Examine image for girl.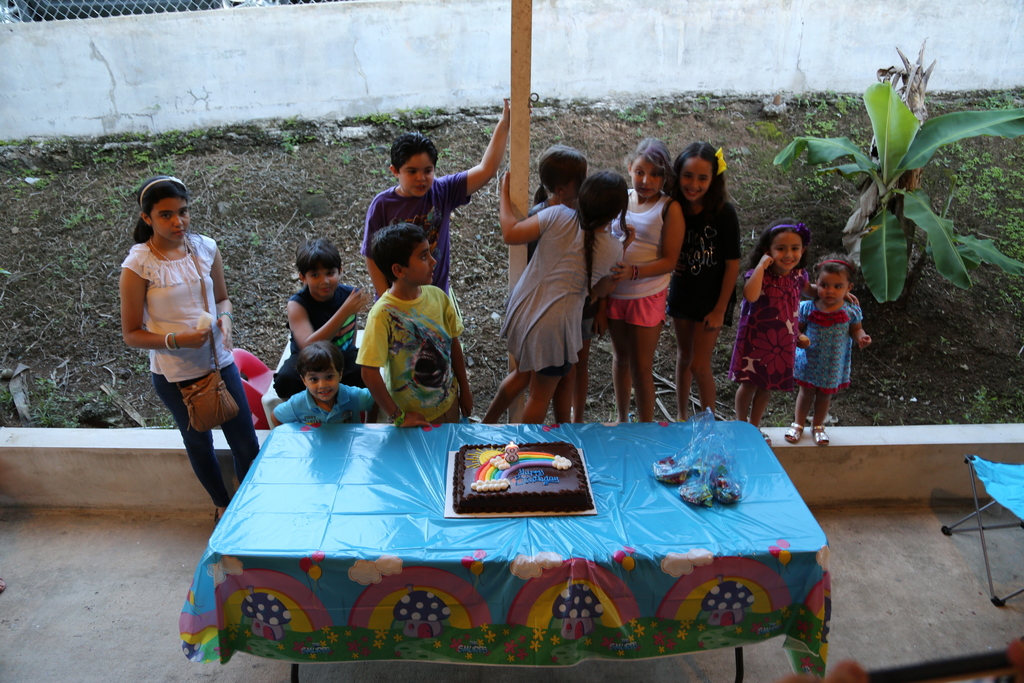
Examination result: 665, 136, 741, 418.
